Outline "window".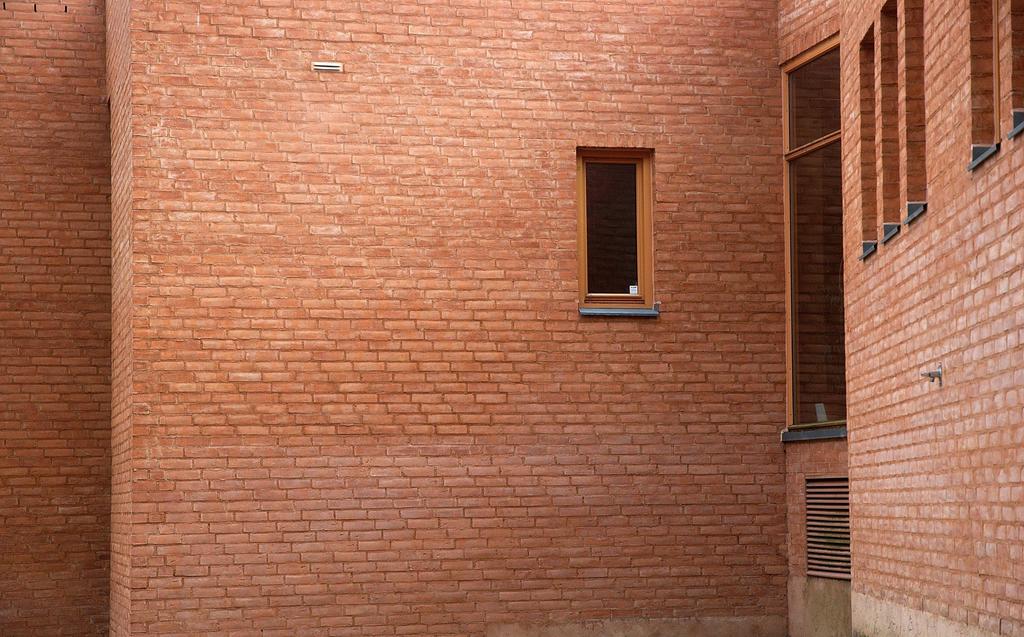
Outline: bbox=(968, 0, 1006, 181).
